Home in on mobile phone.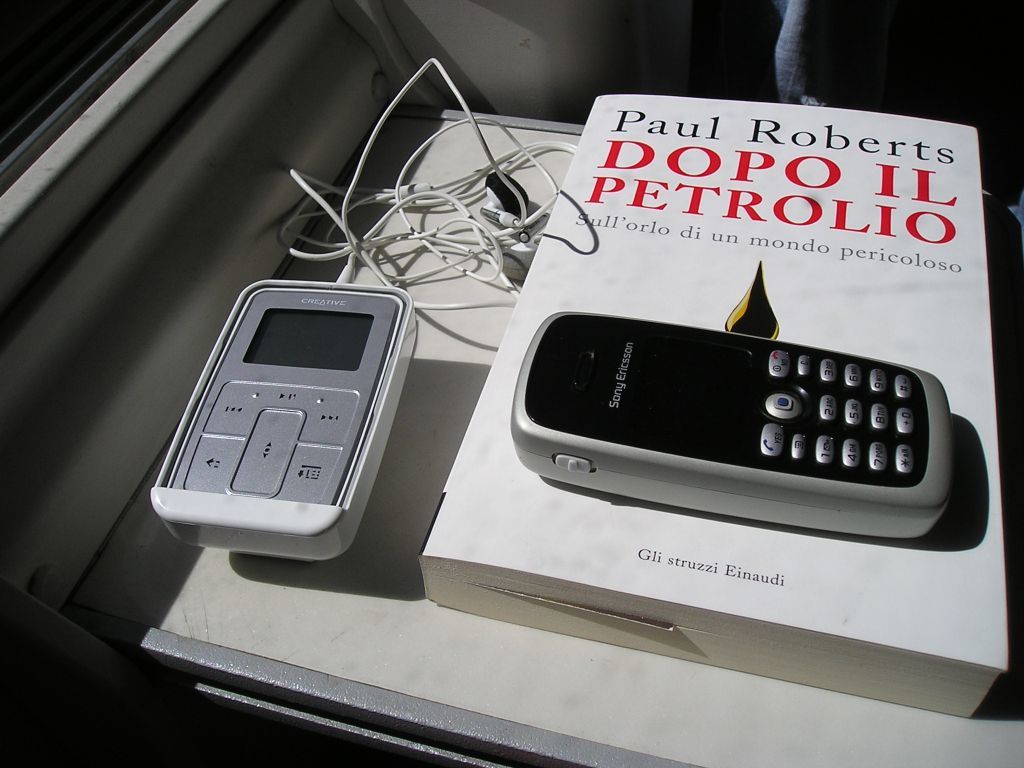
Homed in at [514, 284, 943, 533].
